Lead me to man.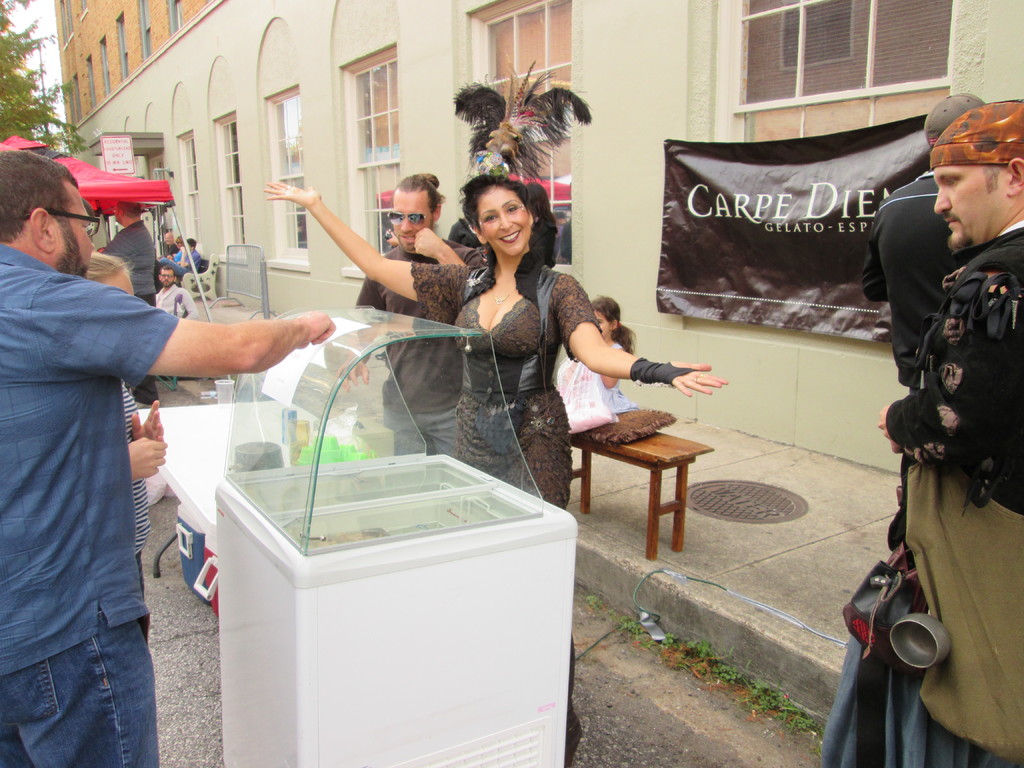
Lead to (152, 264, 196, 317).
